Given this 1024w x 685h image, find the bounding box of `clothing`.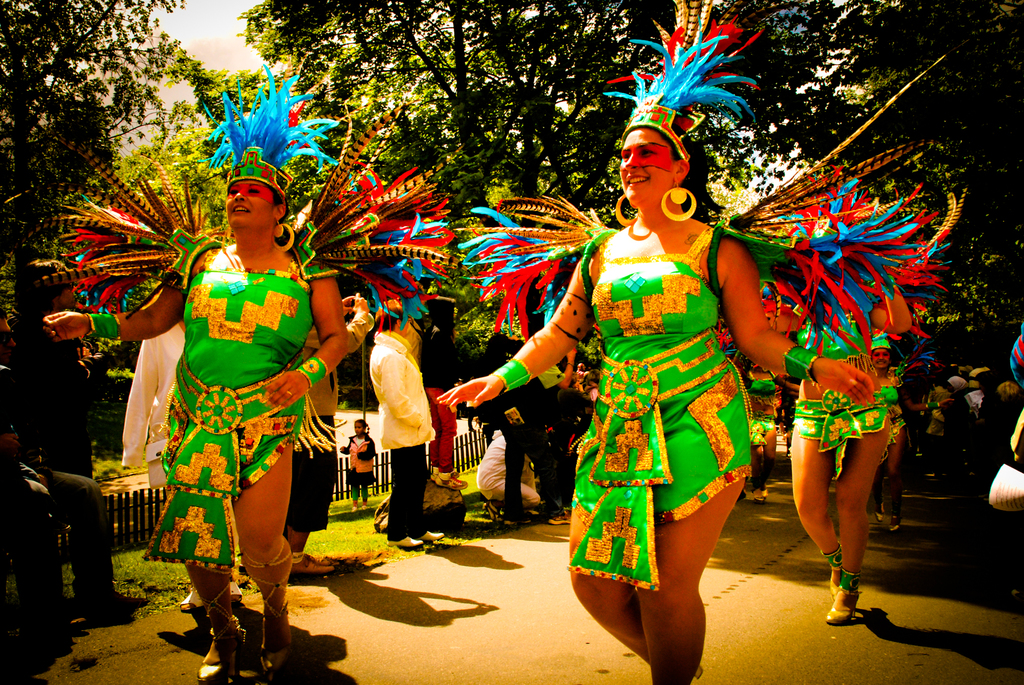
<region>140, 230, 337, 579</region>.
